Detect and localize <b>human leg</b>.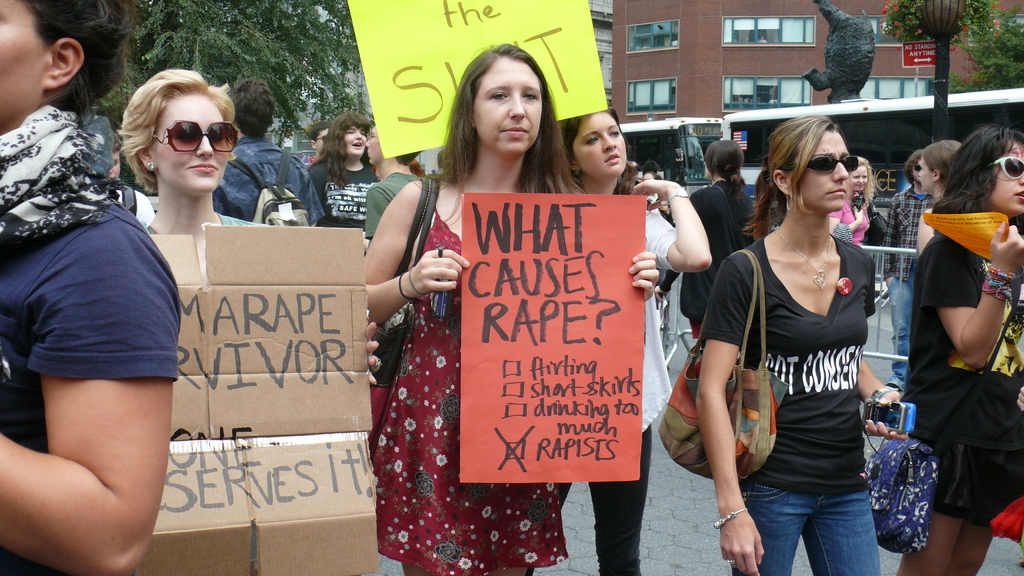
Localized at detection(484, 477, 561, 575).
